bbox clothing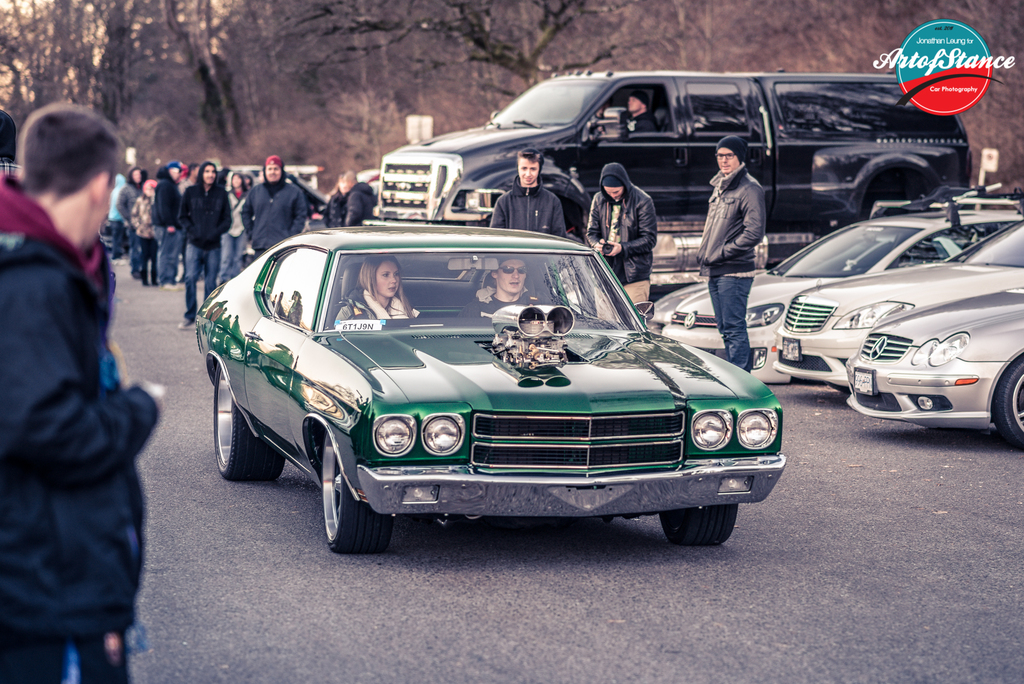
[628,113,661,129]
